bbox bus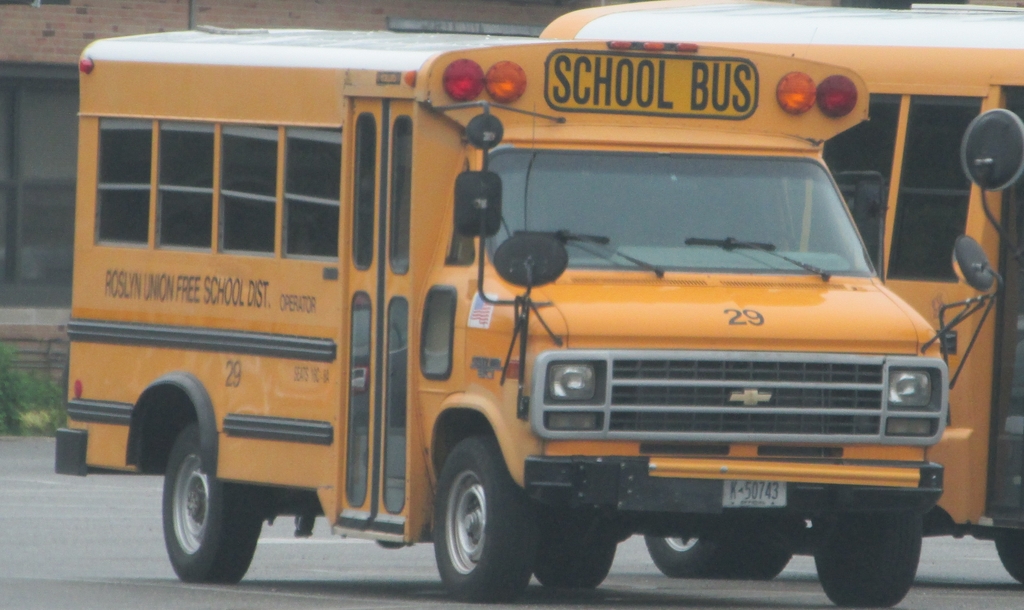
[x1=535, y1=0, x2=1023, y2=584]
